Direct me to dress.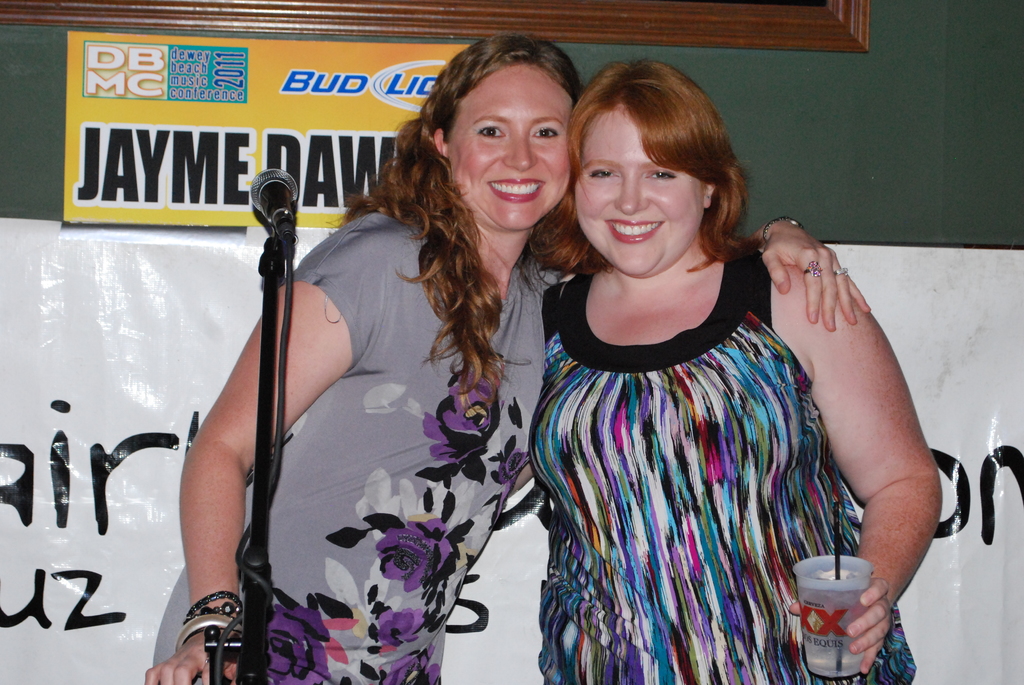
Direction: Rect(527, 251, 917, 684).
